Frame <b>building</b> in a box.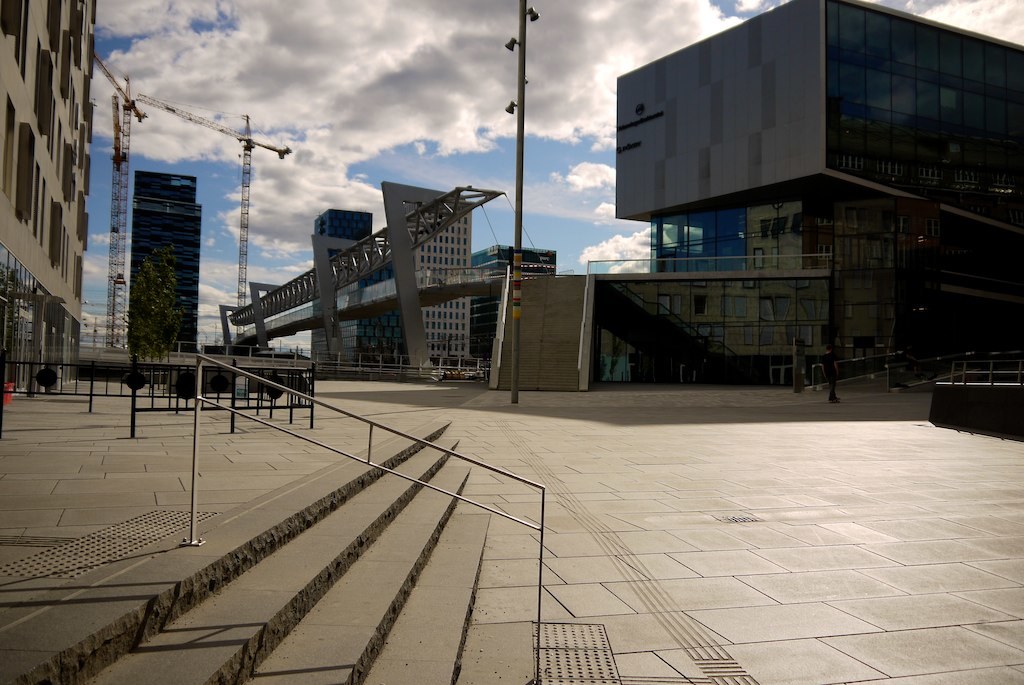
[615,0,1023,374].
